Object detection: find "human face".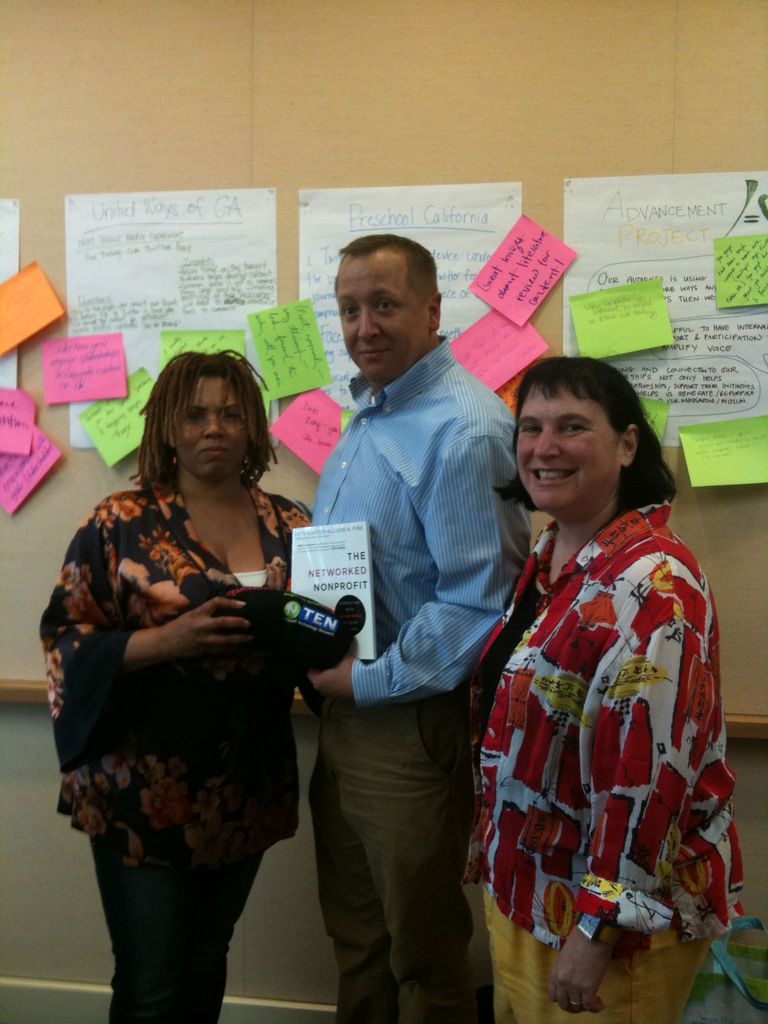
(335, 252, 429, 385).
